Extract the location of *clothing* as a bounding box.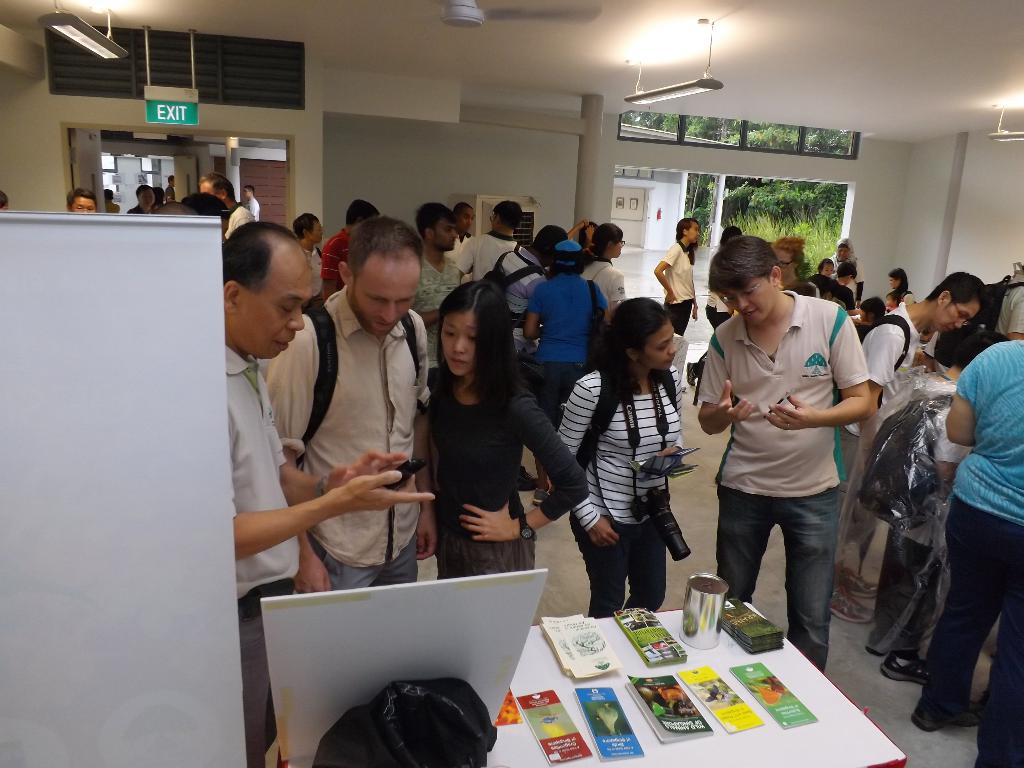
{"left": 829, "top": 278, "right": 858, "bottom": 312}.
